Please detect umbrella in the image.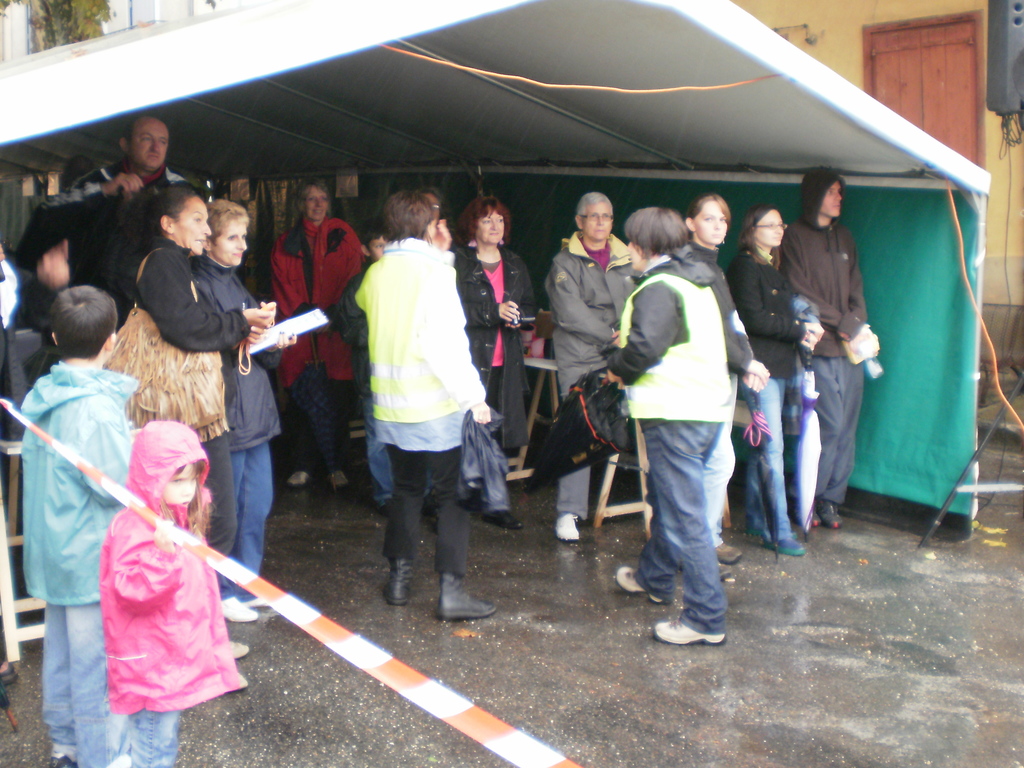
[514,364,629,506].
